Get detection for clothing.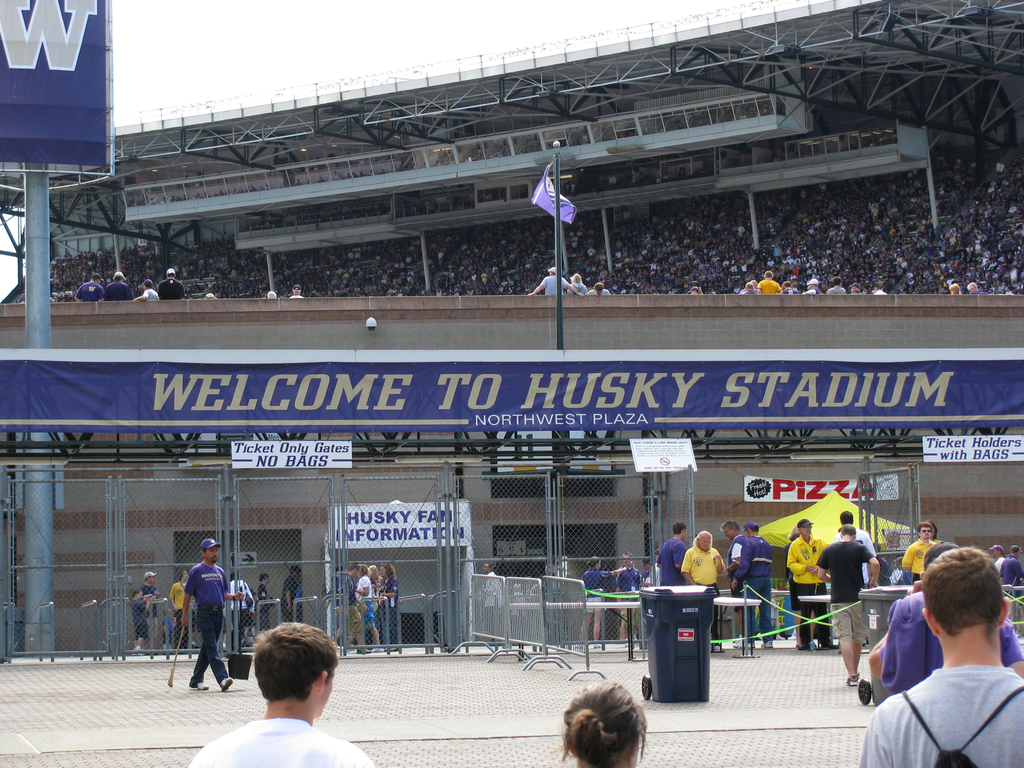
Detection: left=854, top=659, right=1023, bottom=767.
